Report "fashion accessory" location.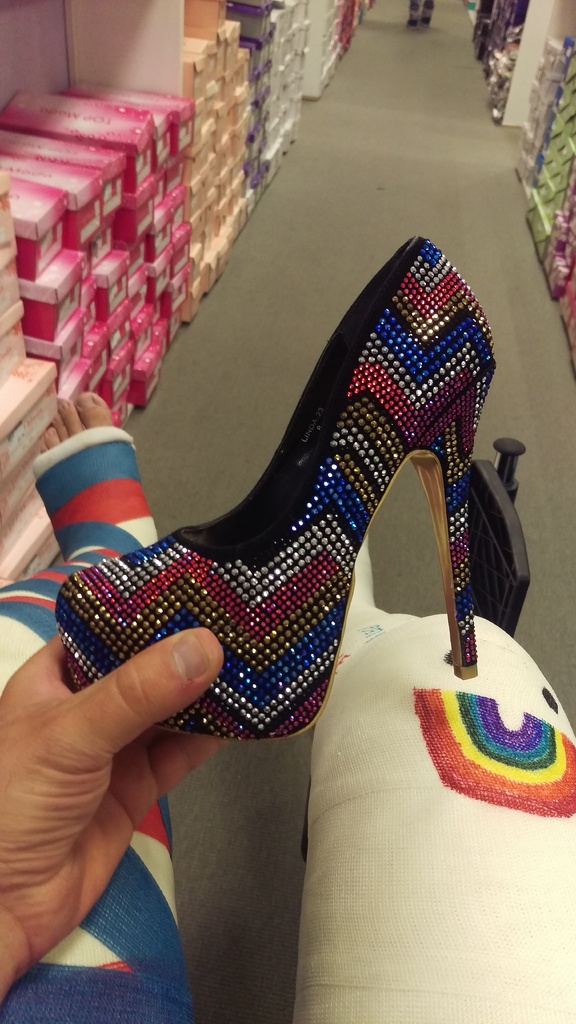
Report: 49 237 504 745.
